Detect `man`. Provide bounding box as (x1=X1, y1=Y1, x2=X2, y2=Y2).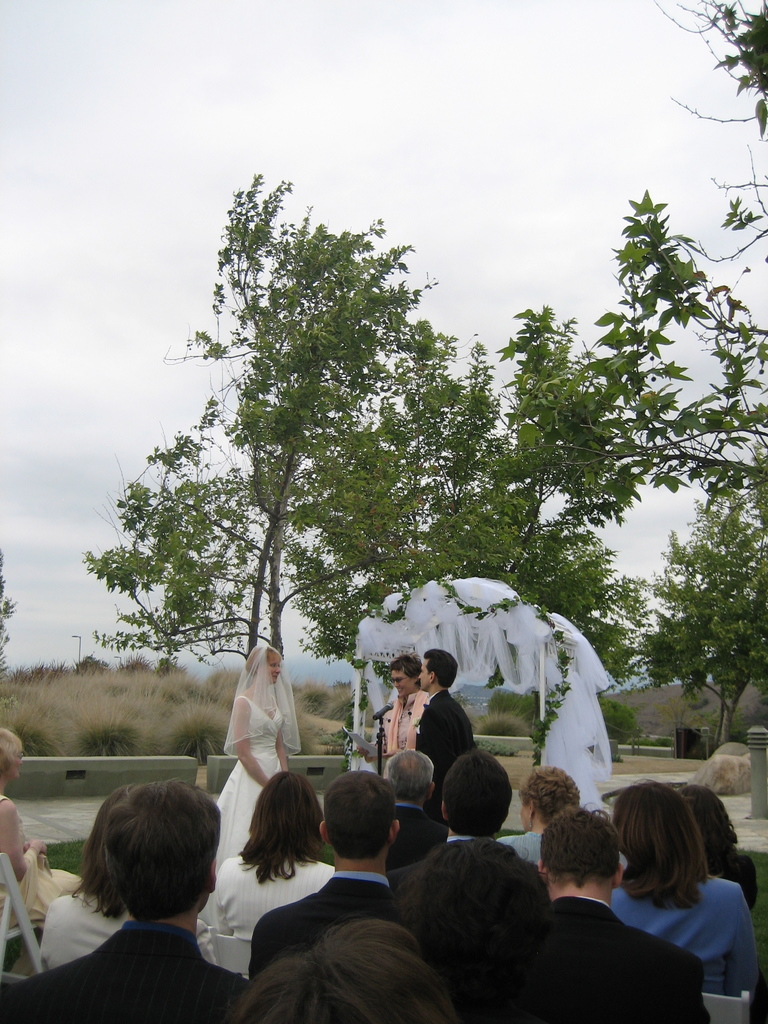
(x1=0, y1=781, x2=241, y2=1023).
